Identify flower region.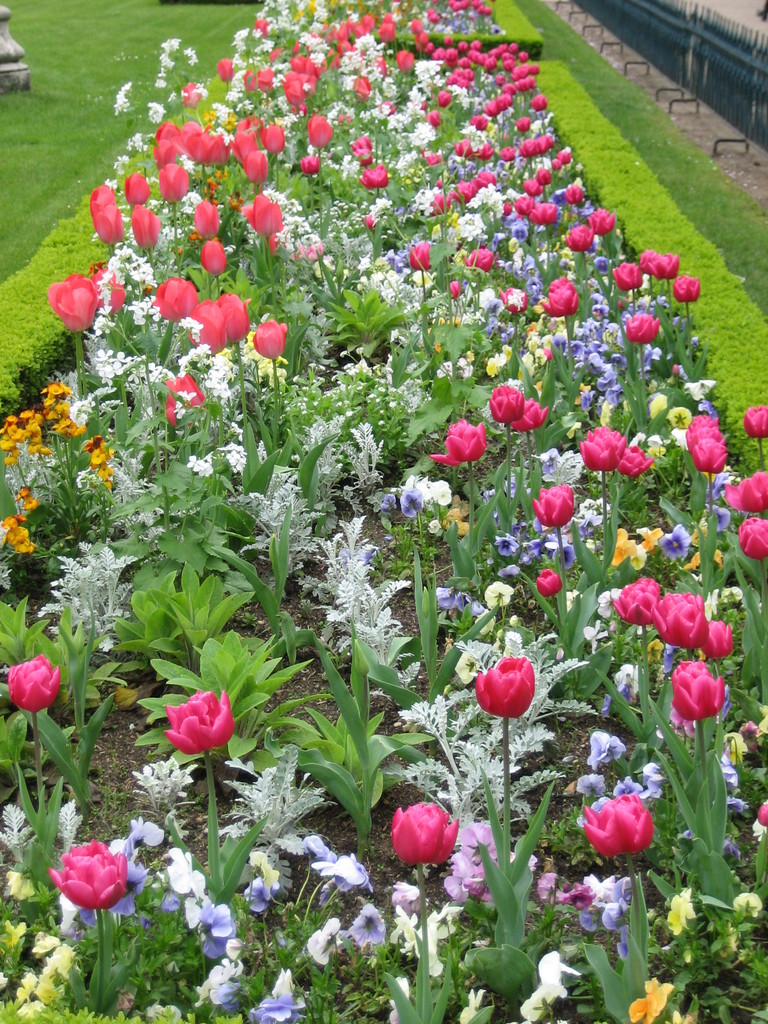
Region: (x1=701, y1=618, x2=730, y2=664).
